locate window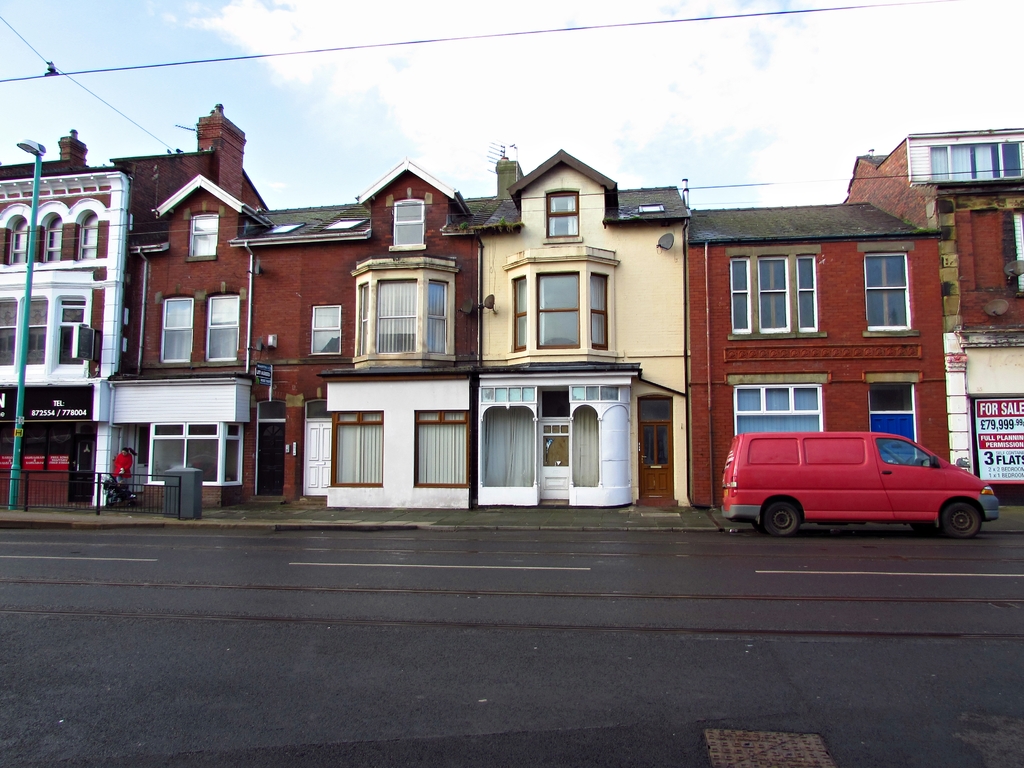
x1=410 y1=407 x2=467 y2=505
